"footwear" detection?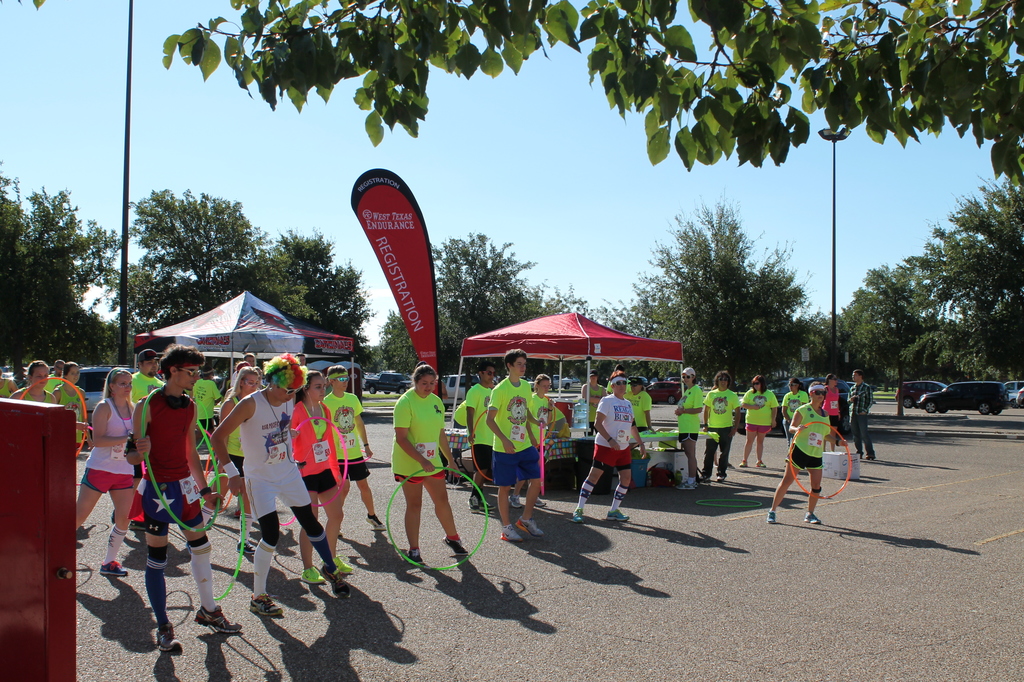
[738, 458, 747, 467]
